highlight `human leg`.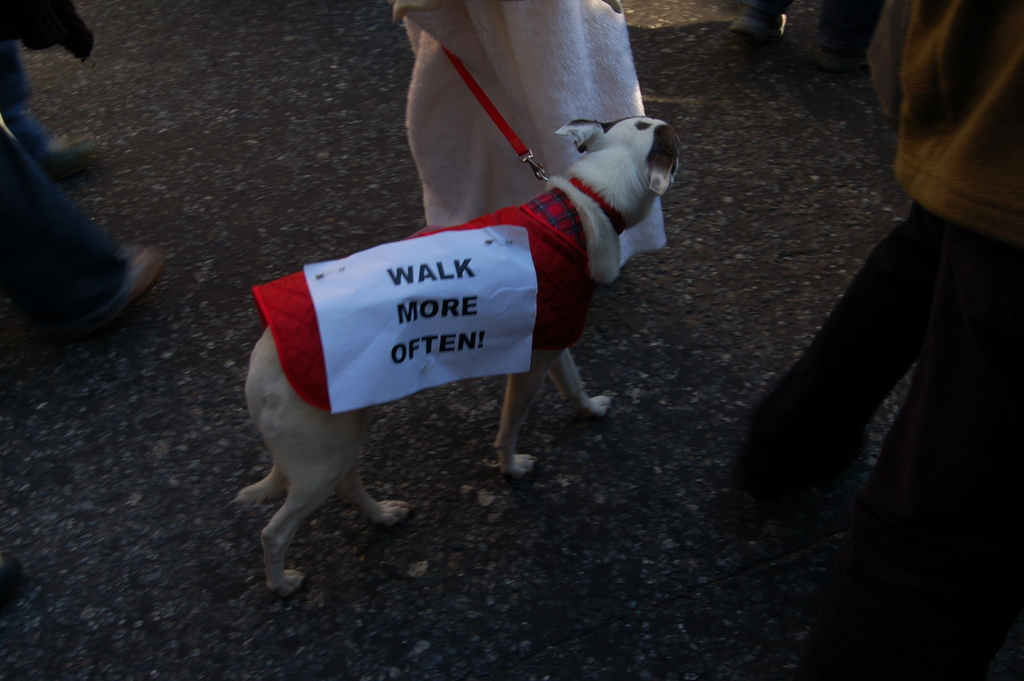
Highlighted region: 746, 200, 920, 514.
